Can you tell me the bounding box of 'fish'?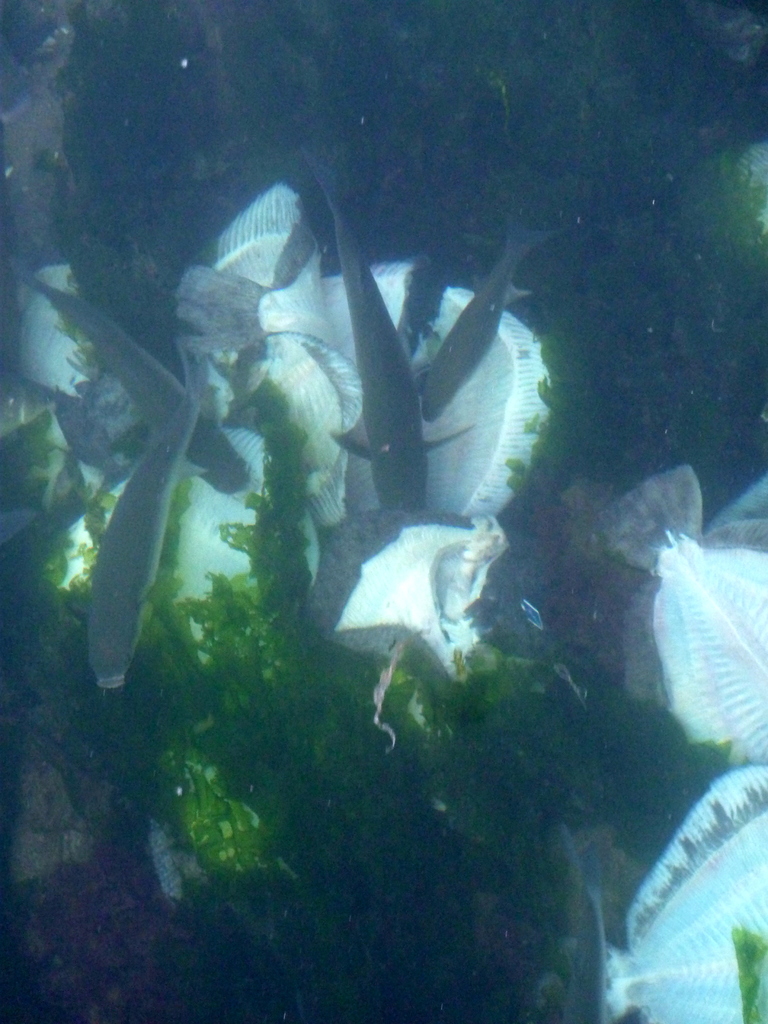
[602, 769, 767, 1023].
